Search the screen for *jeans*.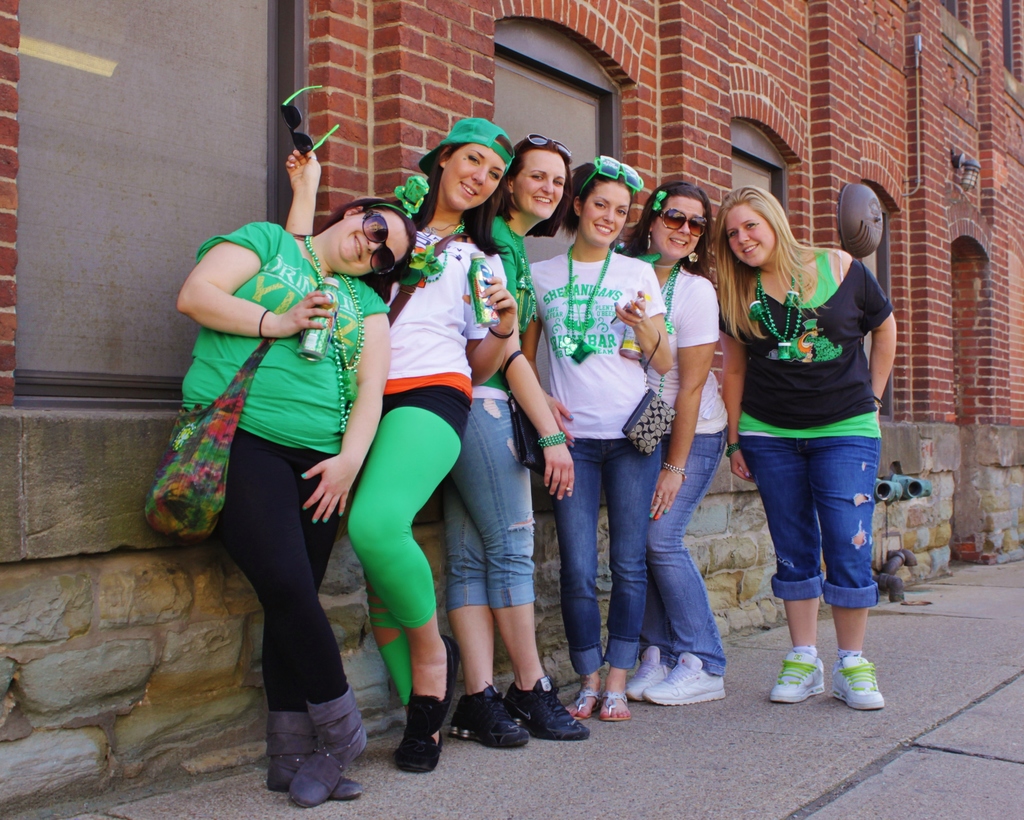
Found at x1=735, y1=437, x2=890, y2=609.
